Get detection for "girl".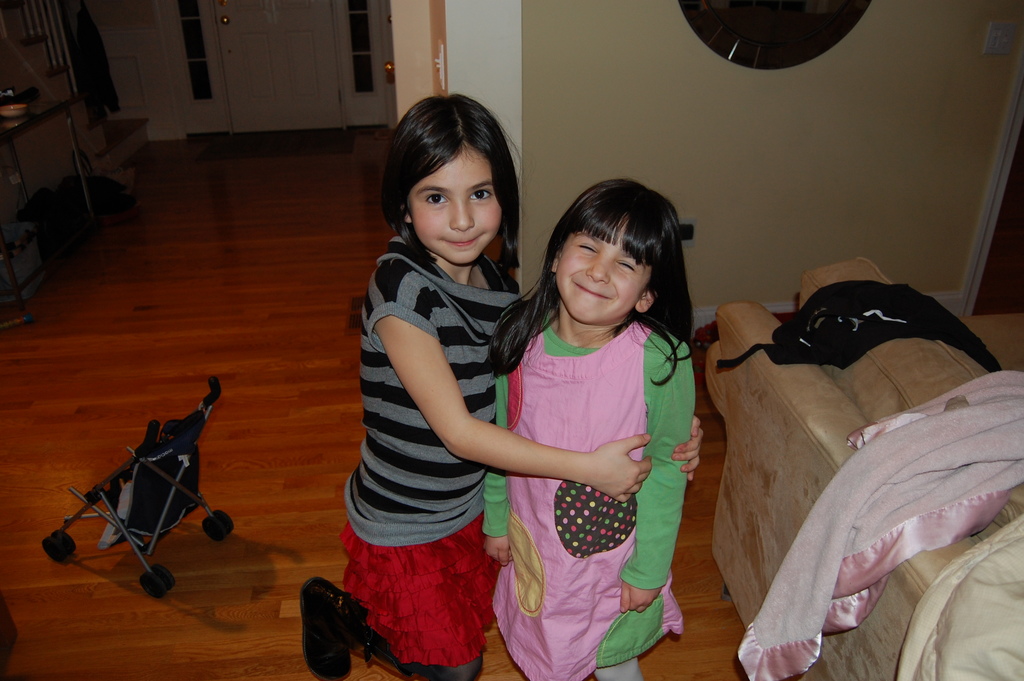
Detection: BBox(297, 94, 703, 680).
